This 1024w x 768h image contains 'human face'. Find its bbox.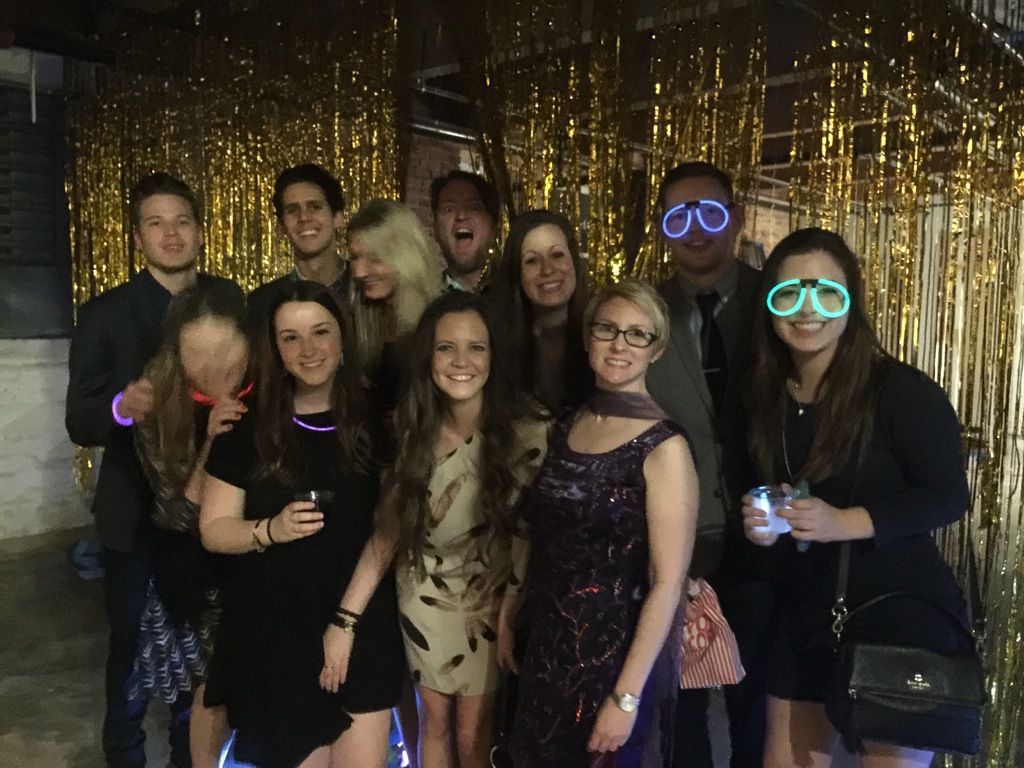
<region>437, 180, 493, 269</region>.
